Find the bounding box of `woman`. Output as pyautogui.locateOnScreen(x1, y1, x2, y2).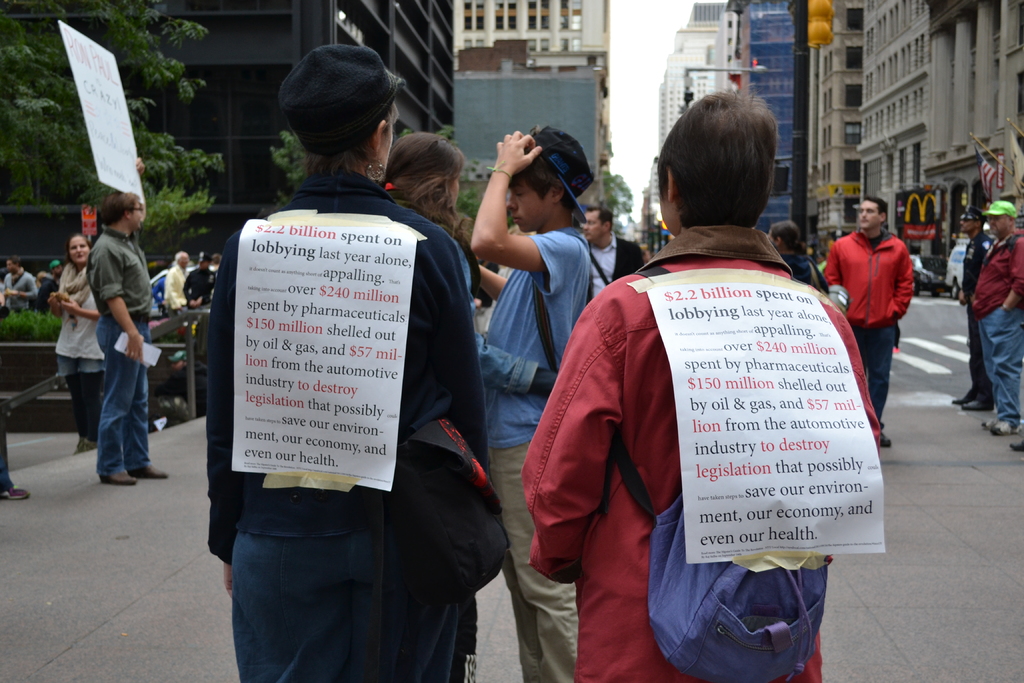
pyautogui.locateOnScreen(44, 231, 104, 444).
